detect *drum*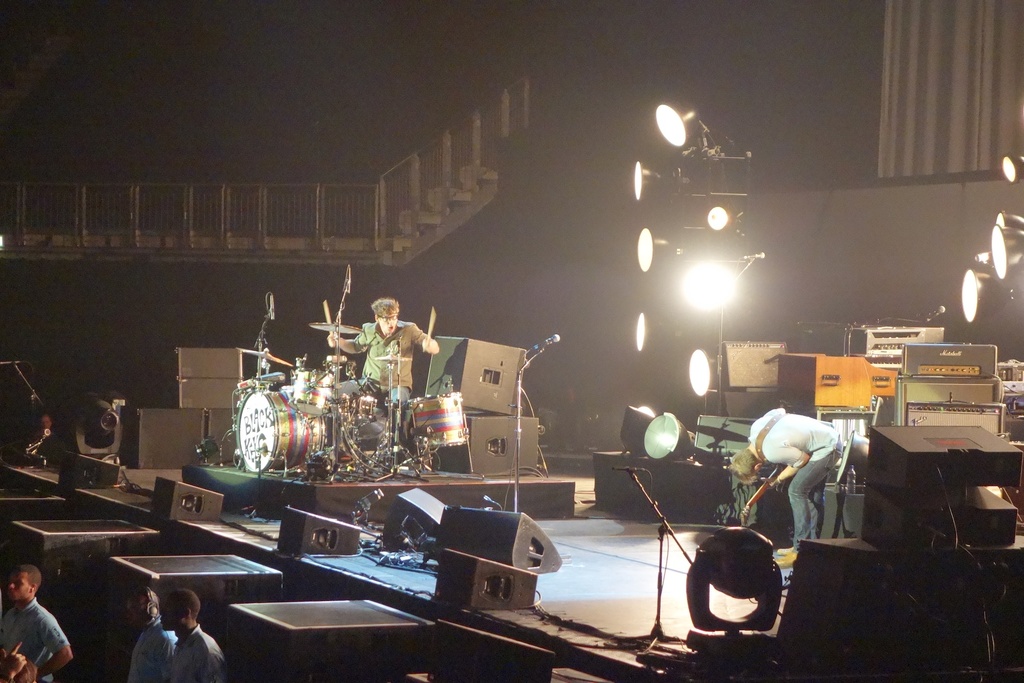
bbox=[235, 390, 323, 473]
